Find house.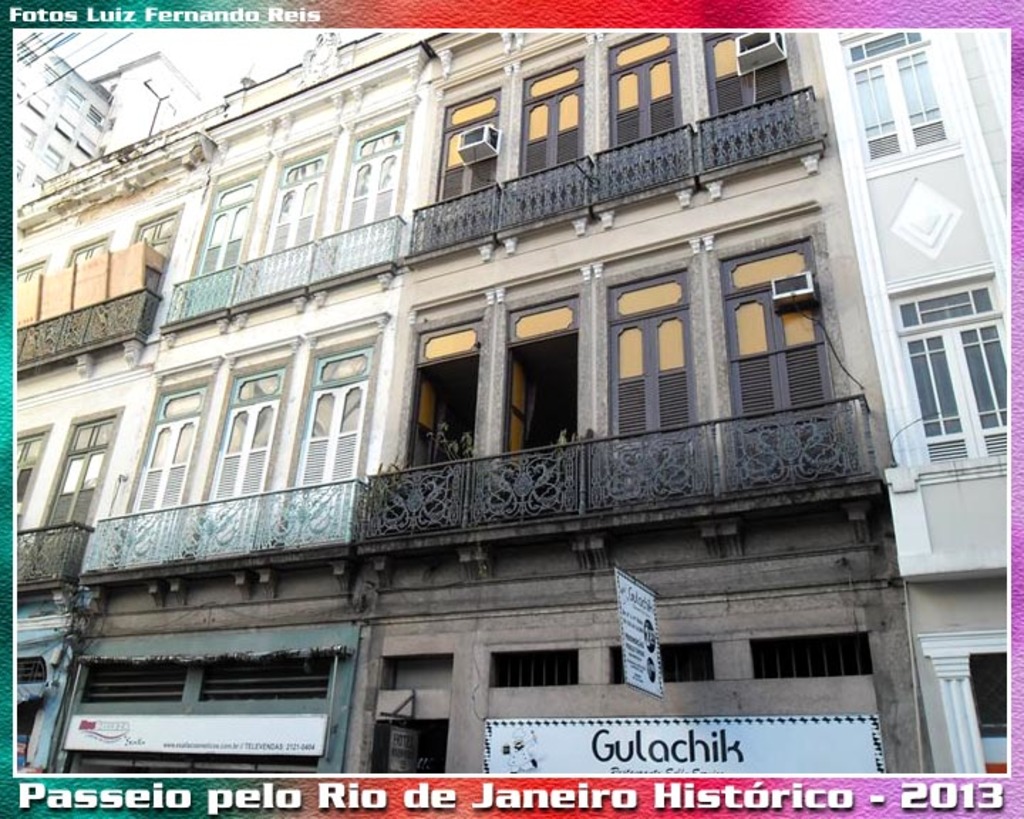
Rect(16, 26, 819, 773).
